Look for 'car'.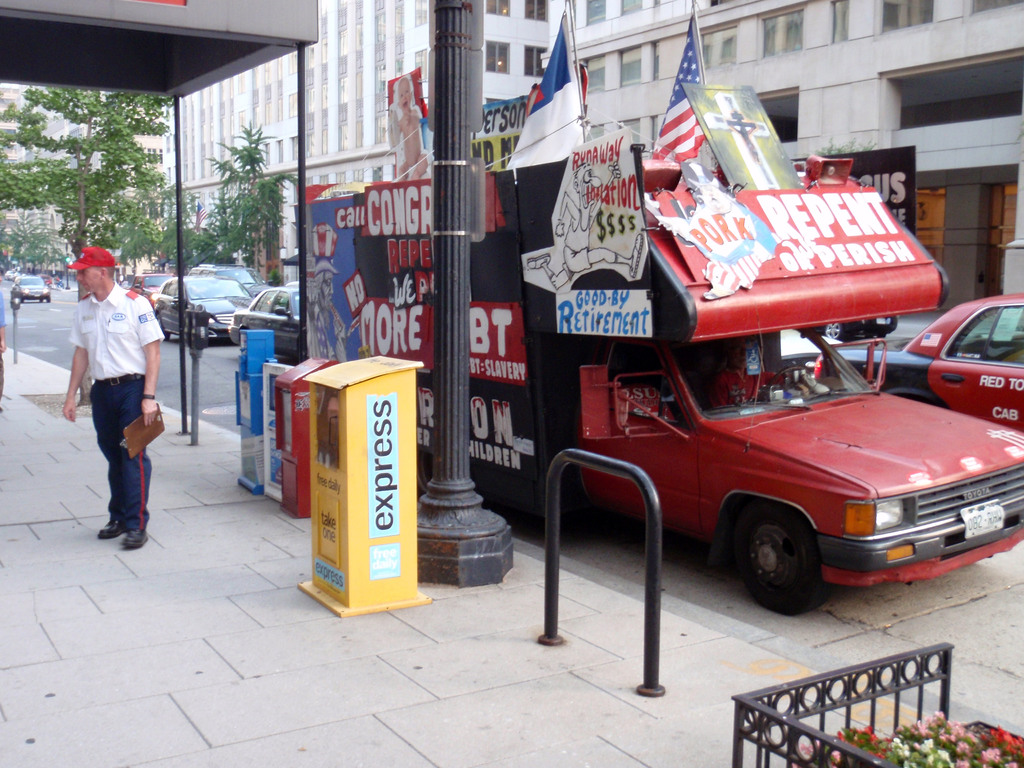
Found: (x1=778, y1=327, x2=843, y2=376).
